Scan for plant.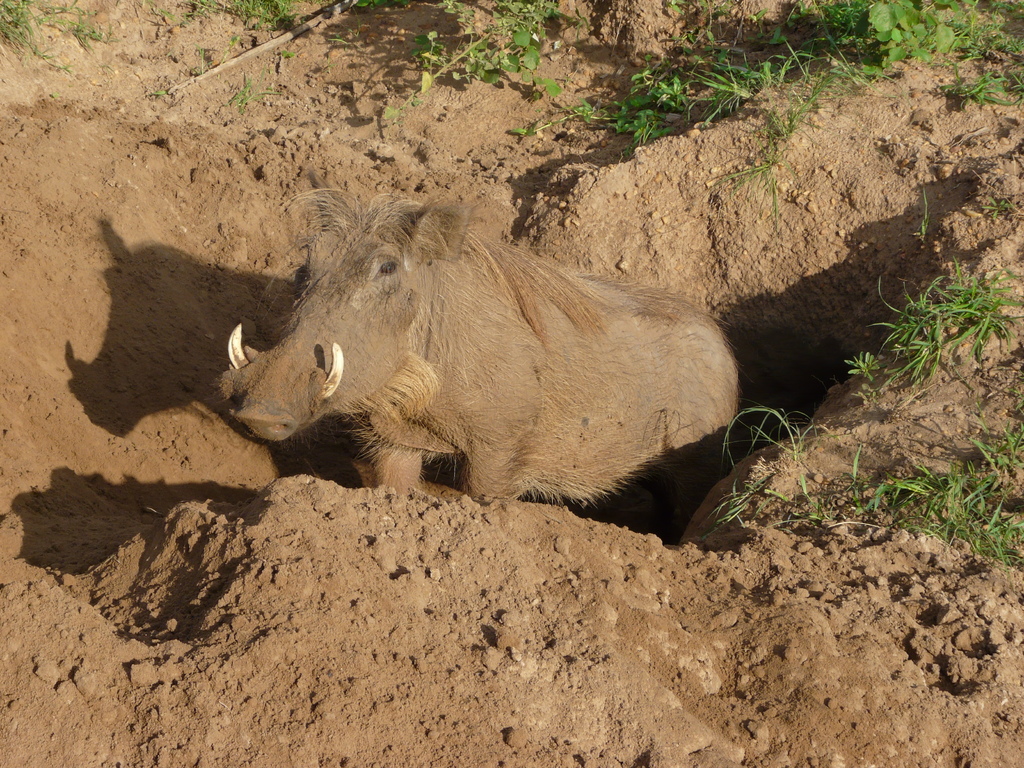
Scan result: (left=830, top=248, right=1023, bottom=387).
